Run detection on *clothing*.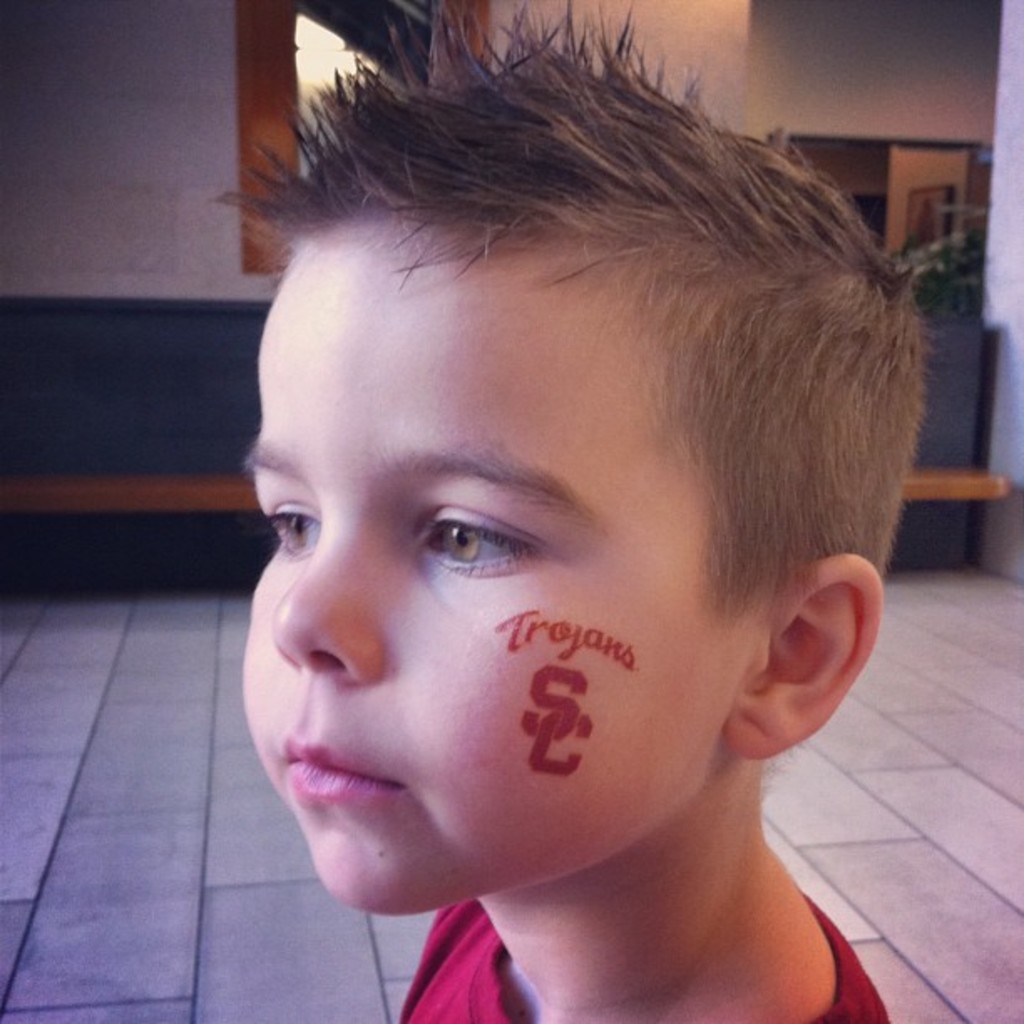
Result: bbox(397, 875, 882, 1022).
